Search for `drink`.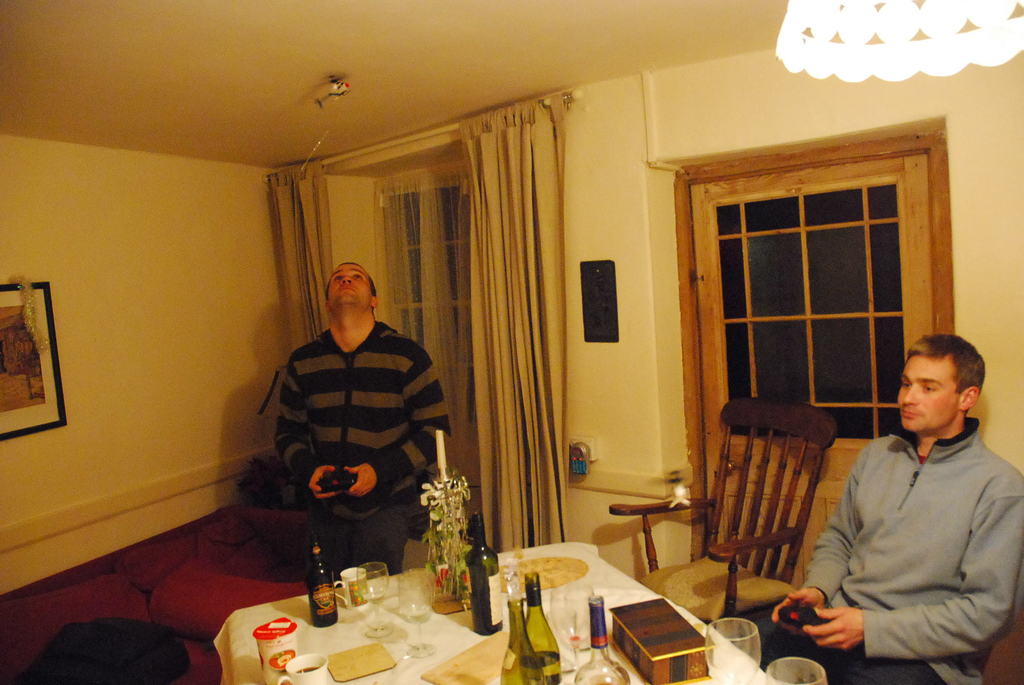
Found at left=518, top=647, right=563, bottom=684.
